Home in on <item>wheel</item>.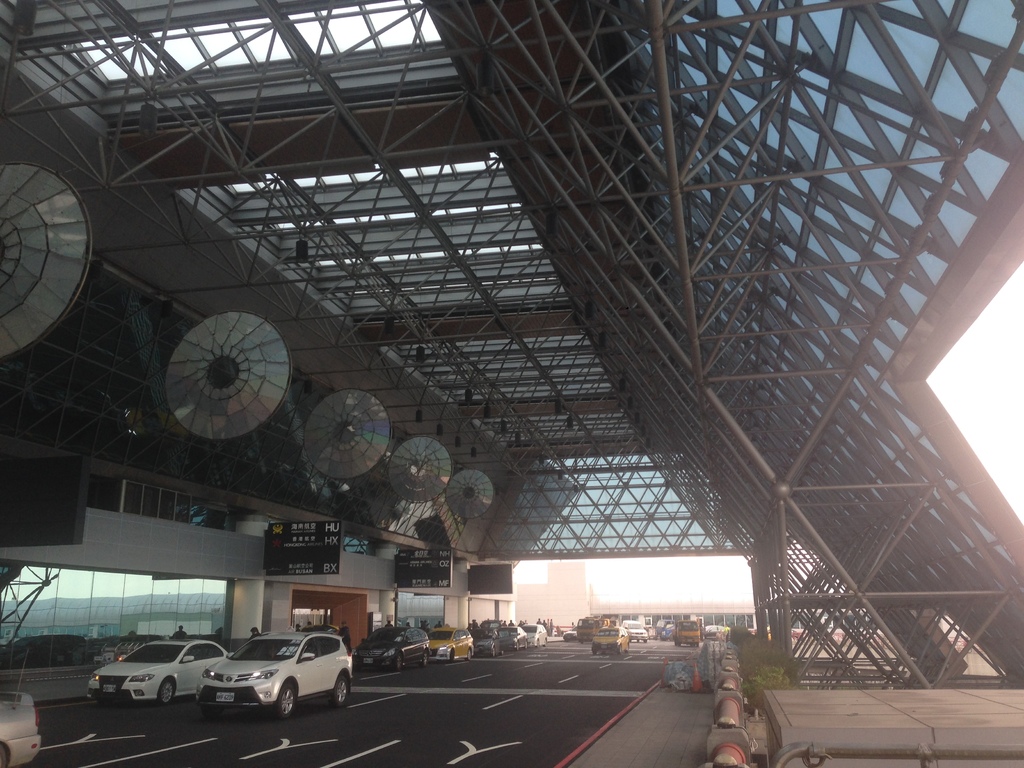
Homed in at pyautogui.locateOnScreen(394, 654, 404, 669).
